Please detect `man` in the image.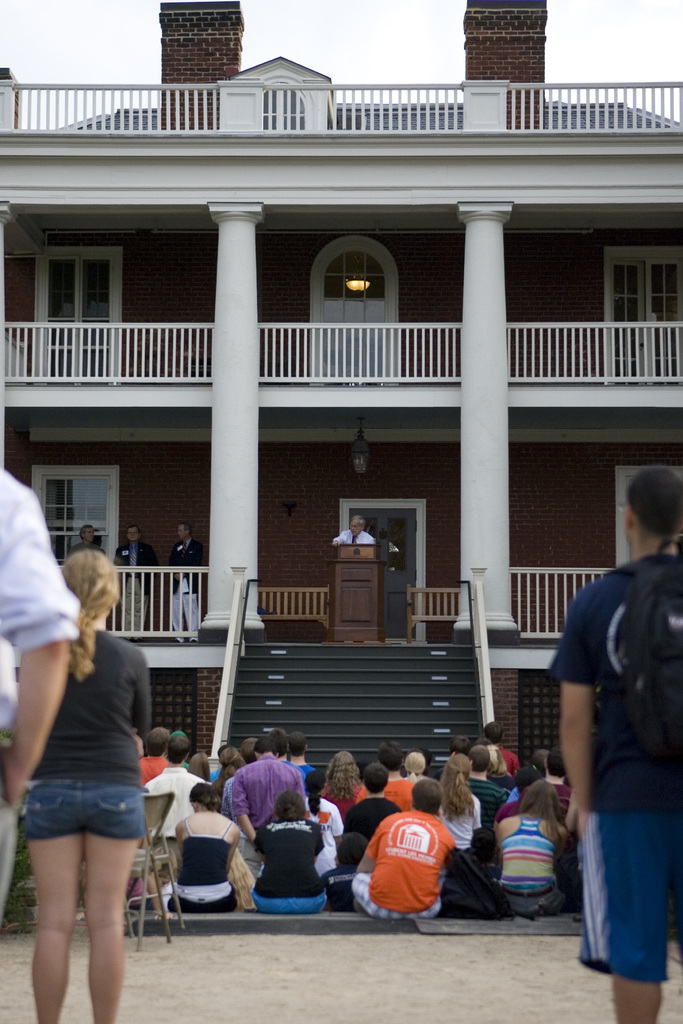
{"left": 349, "top": 776, "right": 458, "bottom": 920}.
